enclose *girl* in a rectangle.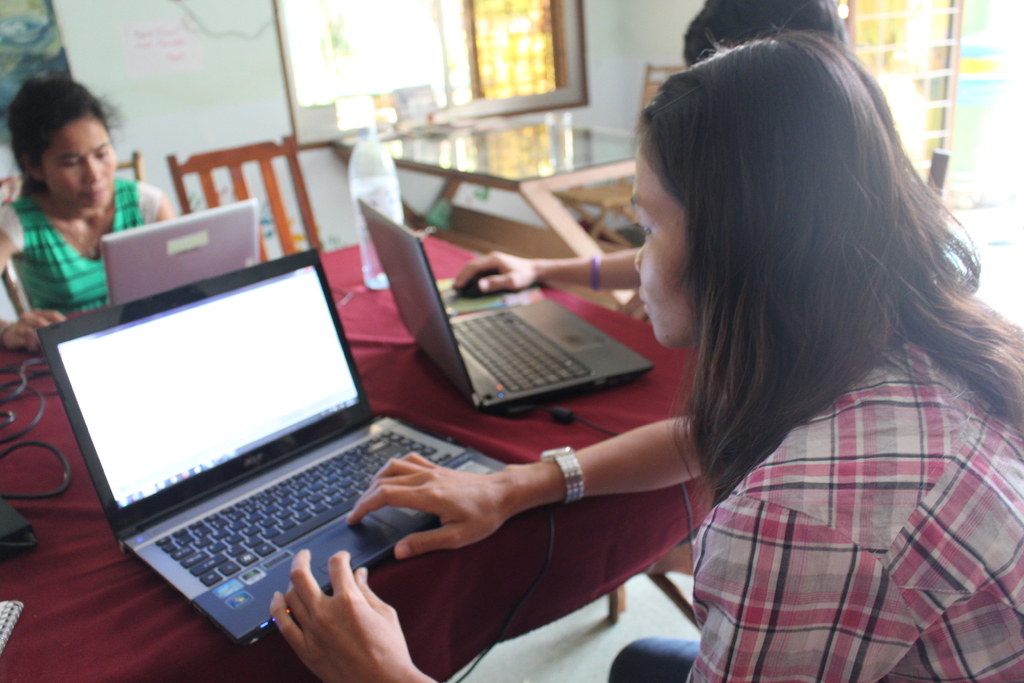
{"x1": 0, "y1": 72, "x2": 179, "y2": 352}.
